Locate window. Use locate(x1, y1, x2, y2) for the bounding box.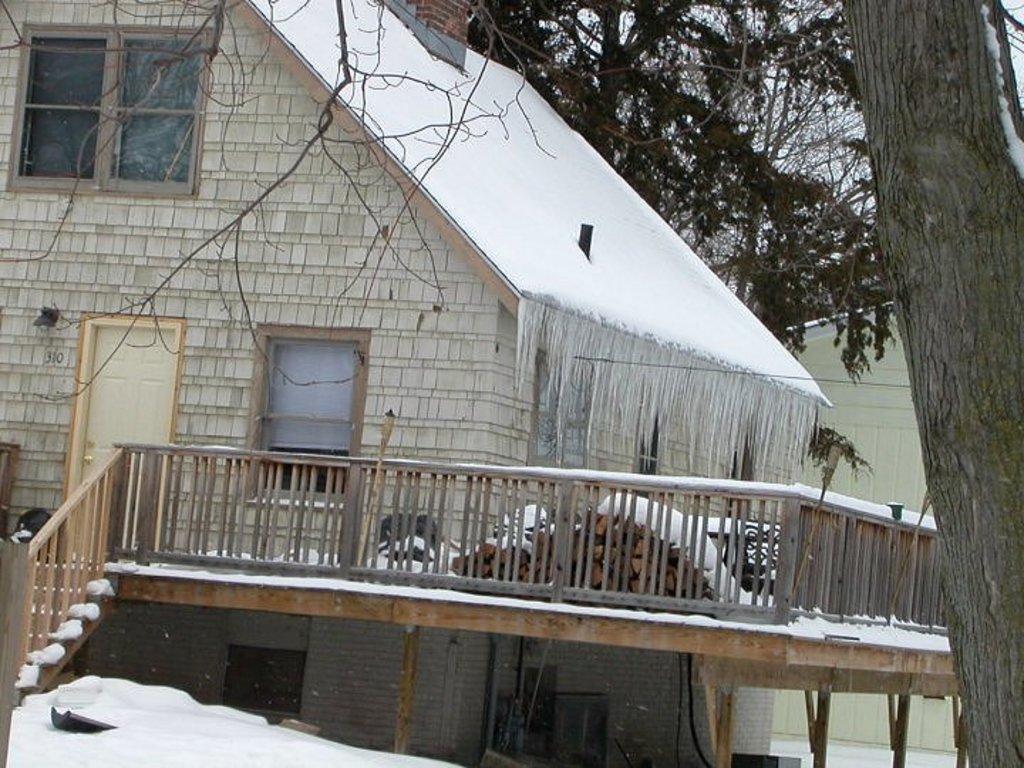
locate(242, 326, 367, 506).
